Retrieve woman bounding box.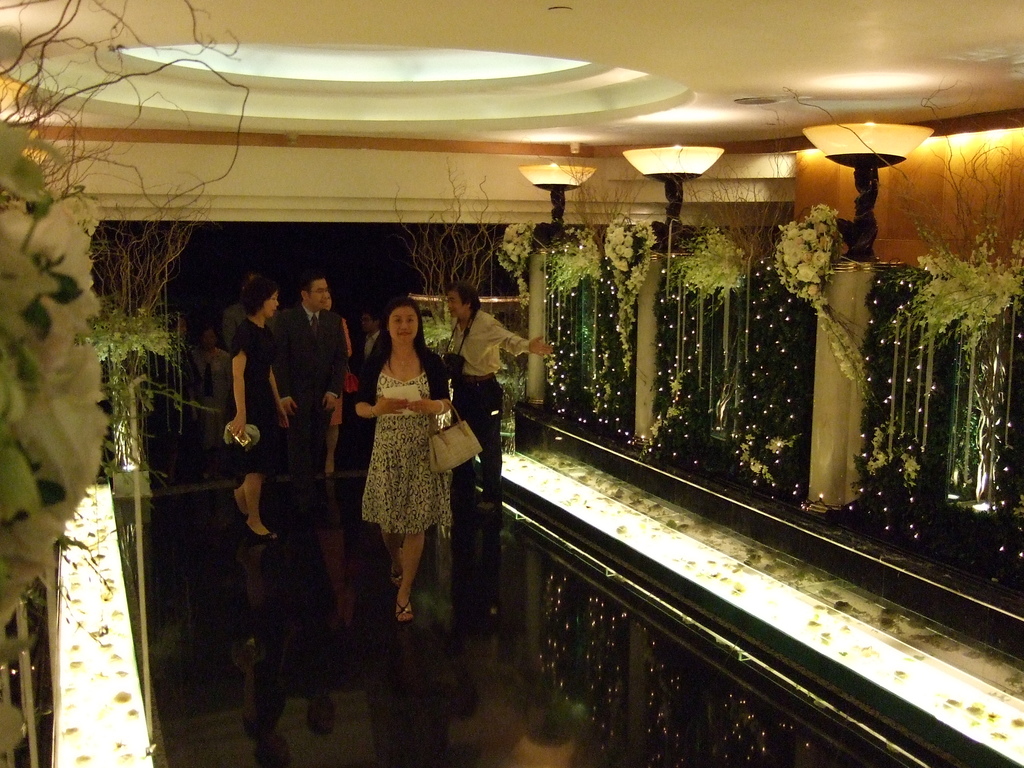
Bounding box: detection(344, 284, 474, 604).
